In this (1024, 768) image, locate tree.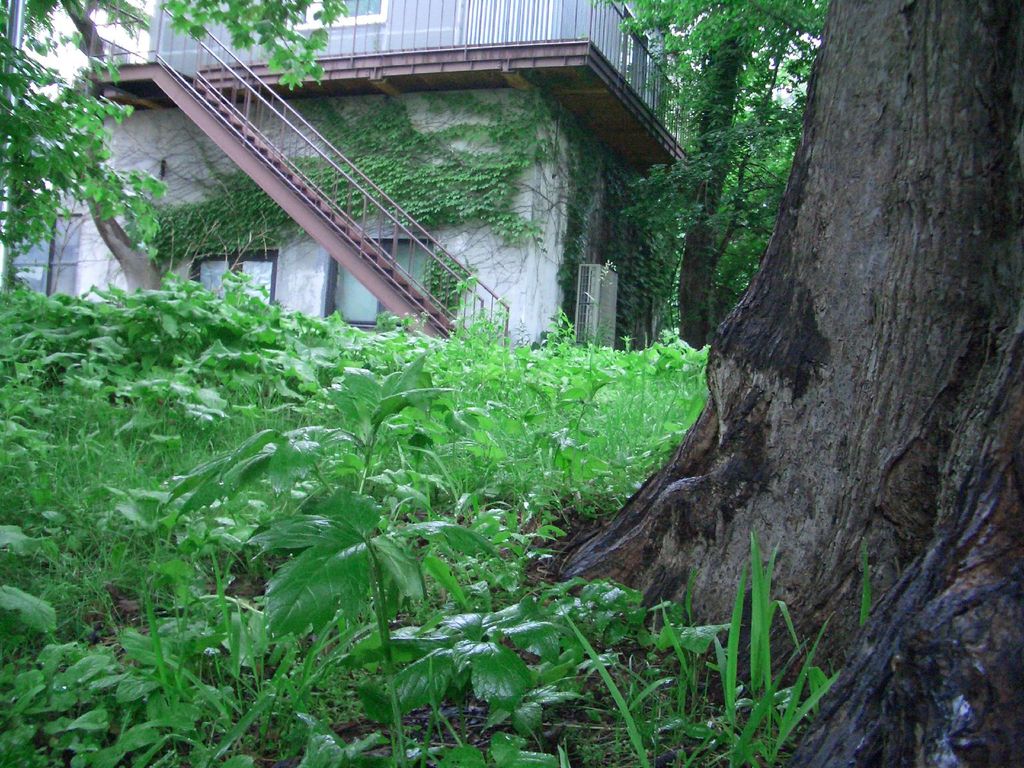
Bounding box: x1=510 y1=0 x2=1023 y2=767.
